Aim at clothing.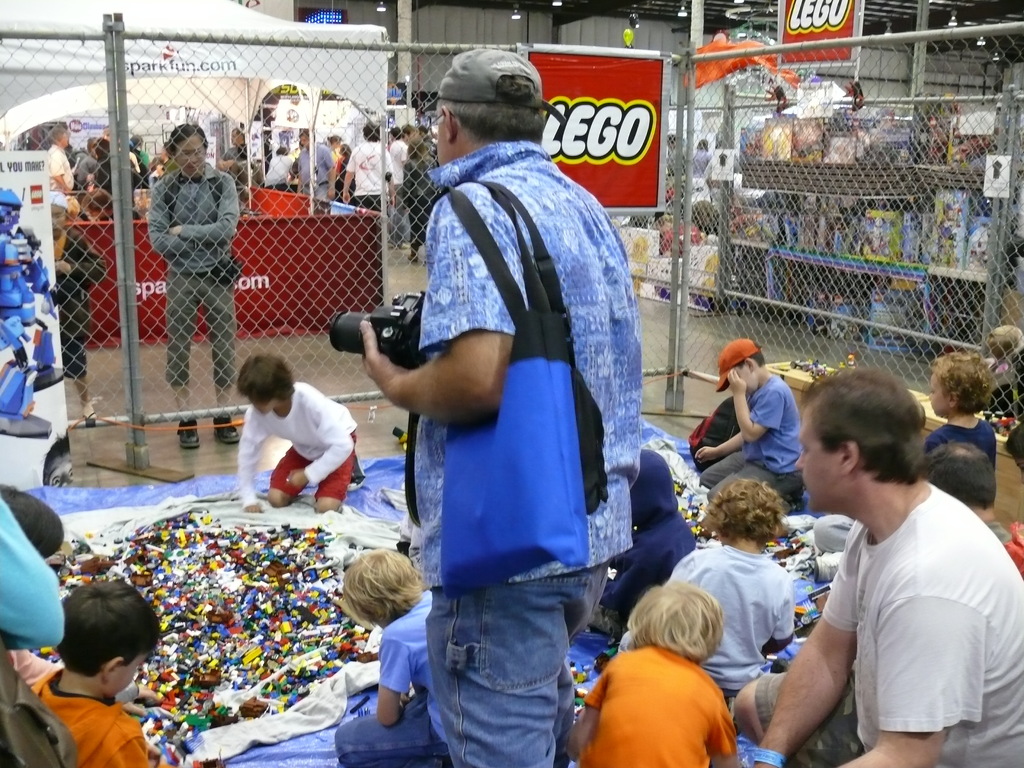
Aimed at x1=148, y1=160, x2=243, y2=388.
